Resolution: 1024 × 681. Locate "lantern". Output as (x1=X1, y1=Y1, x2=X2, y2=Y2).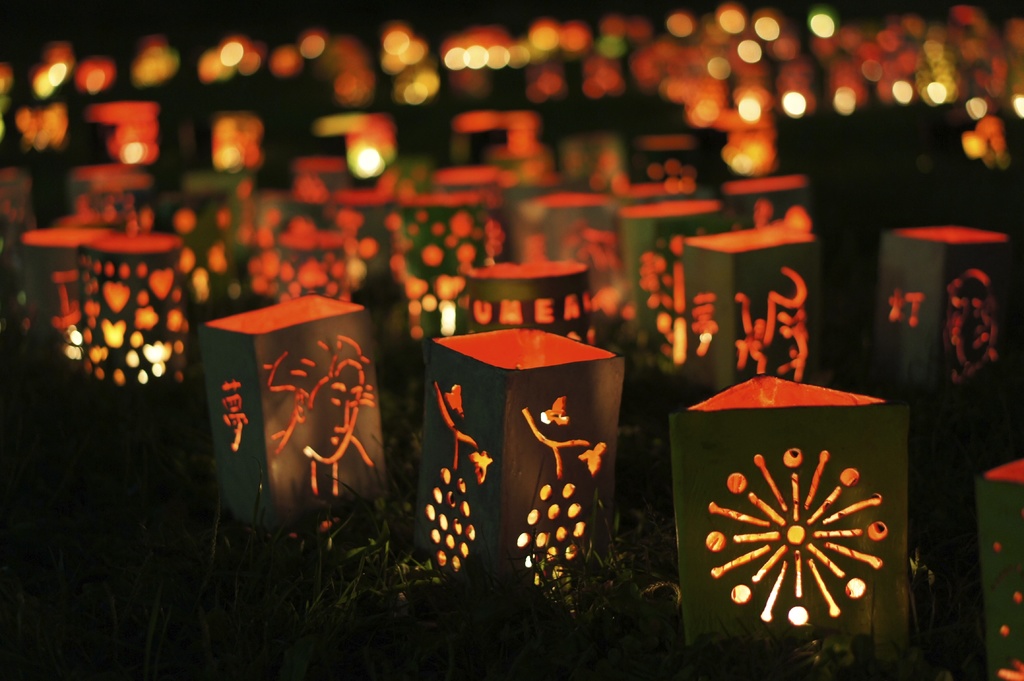
(x1=3, y1=102, x2=76, y2=181).
